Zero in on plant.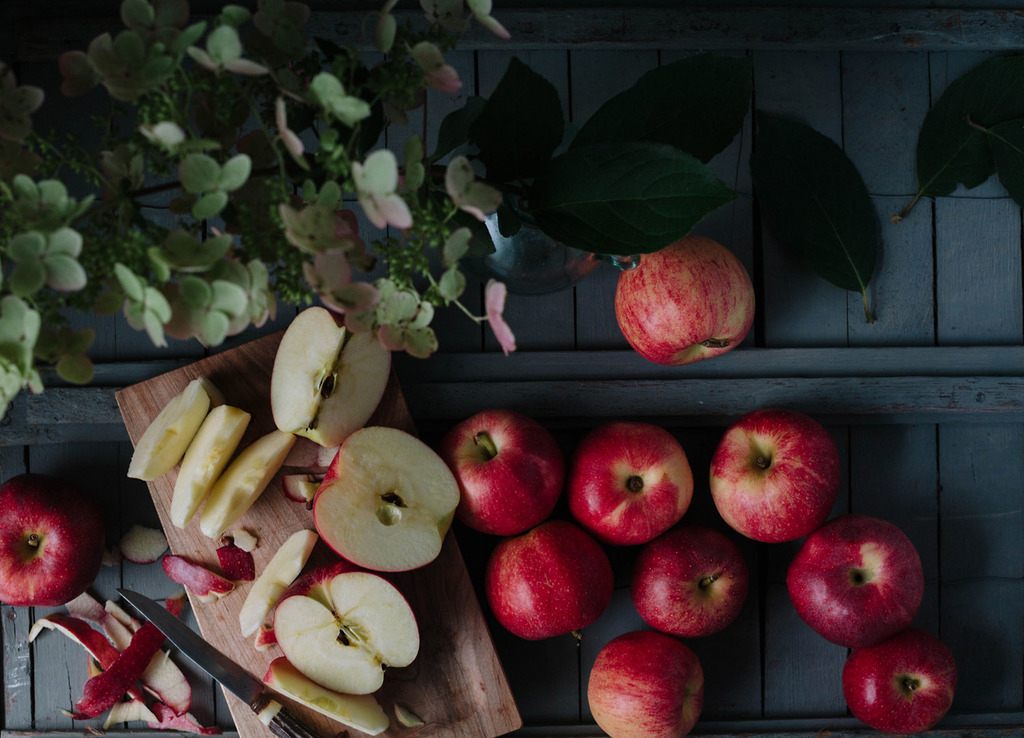
Zeroed in: select_region(0, 0, 509, 415).
